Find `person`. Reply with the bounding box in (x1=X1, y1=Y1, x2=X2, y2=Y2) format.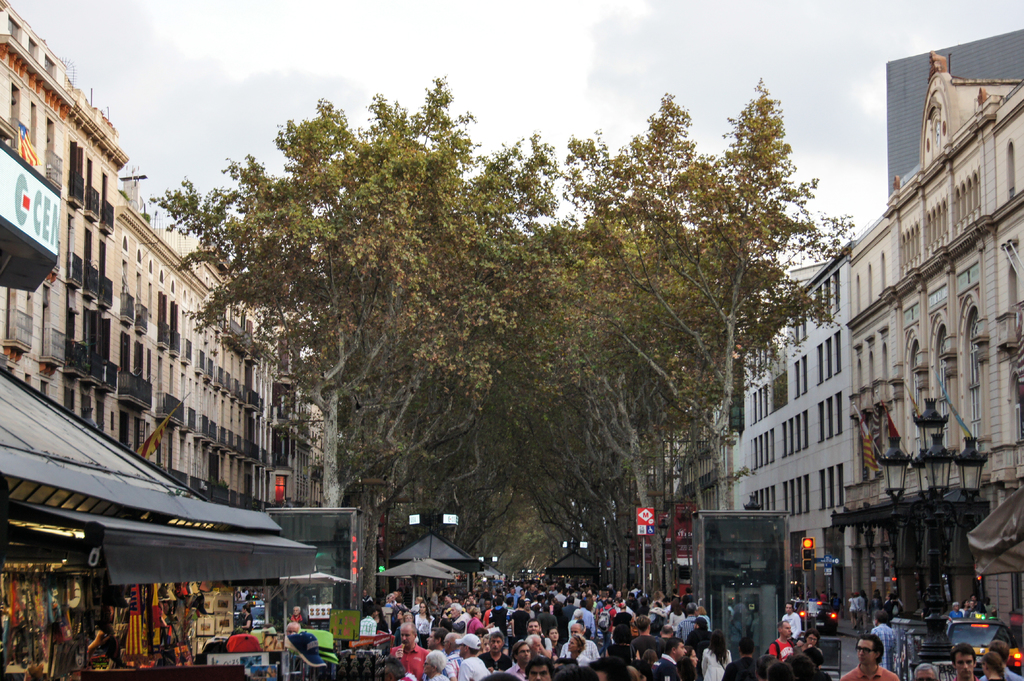
(x1=782, y1=602, x2=803, y2=632).
